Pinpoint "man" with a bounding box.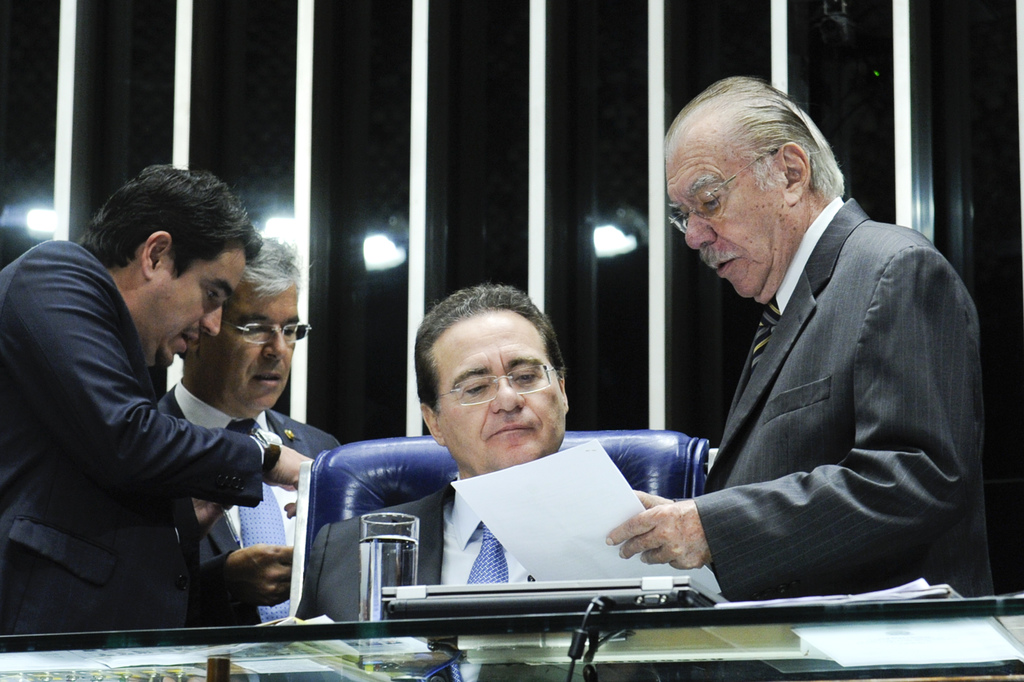
box=[294, 284, 569, 616].
